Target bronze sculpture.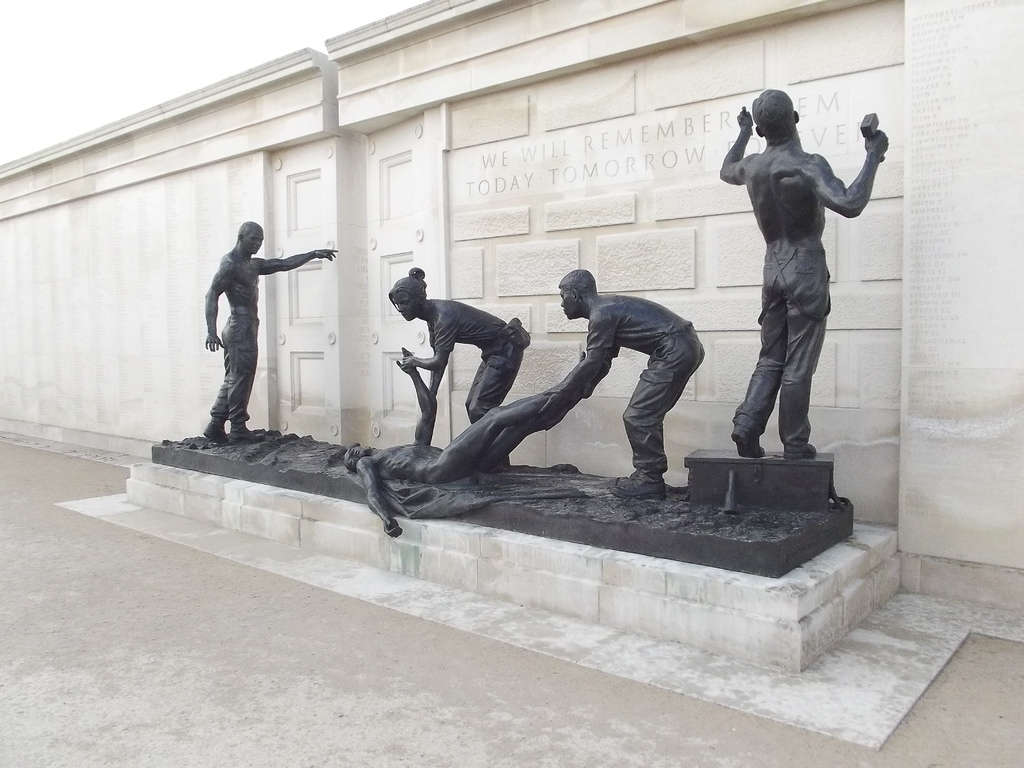
Target region: Rect(716, 61, 892, 479).
